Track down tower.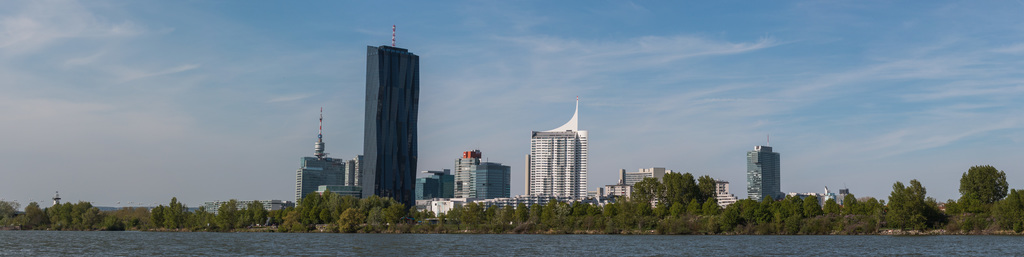
Tracked to rect(527, 110, 579, 211).
